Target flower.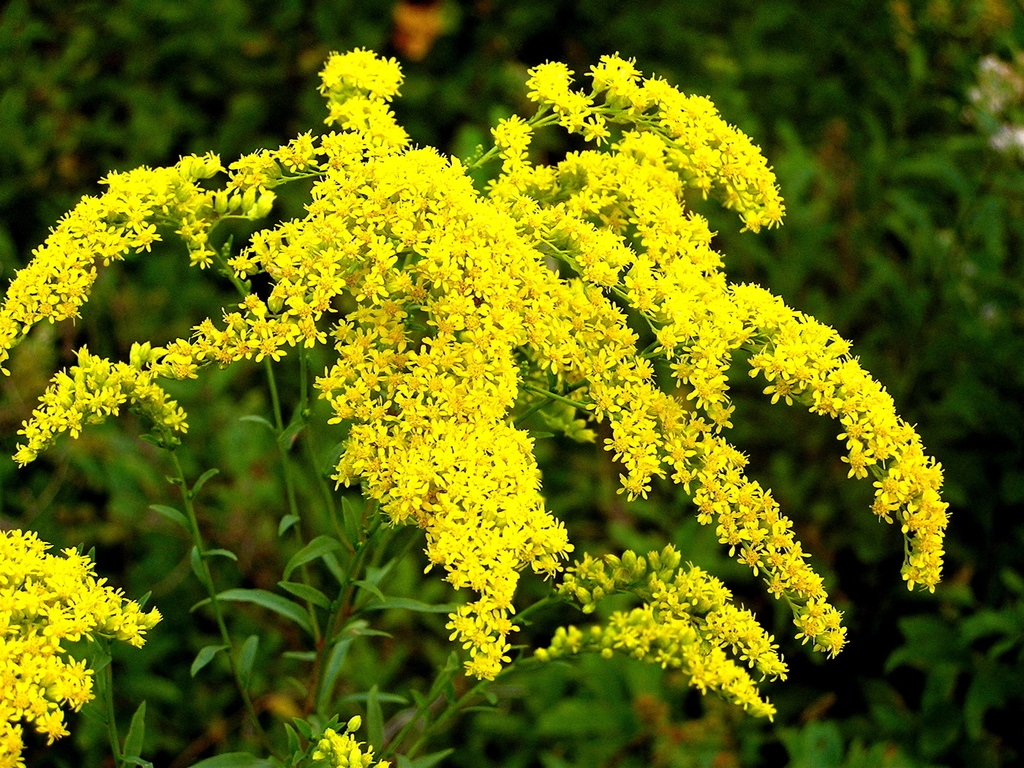
Target region: (left=189, top=240, right=210, bottom=268).
